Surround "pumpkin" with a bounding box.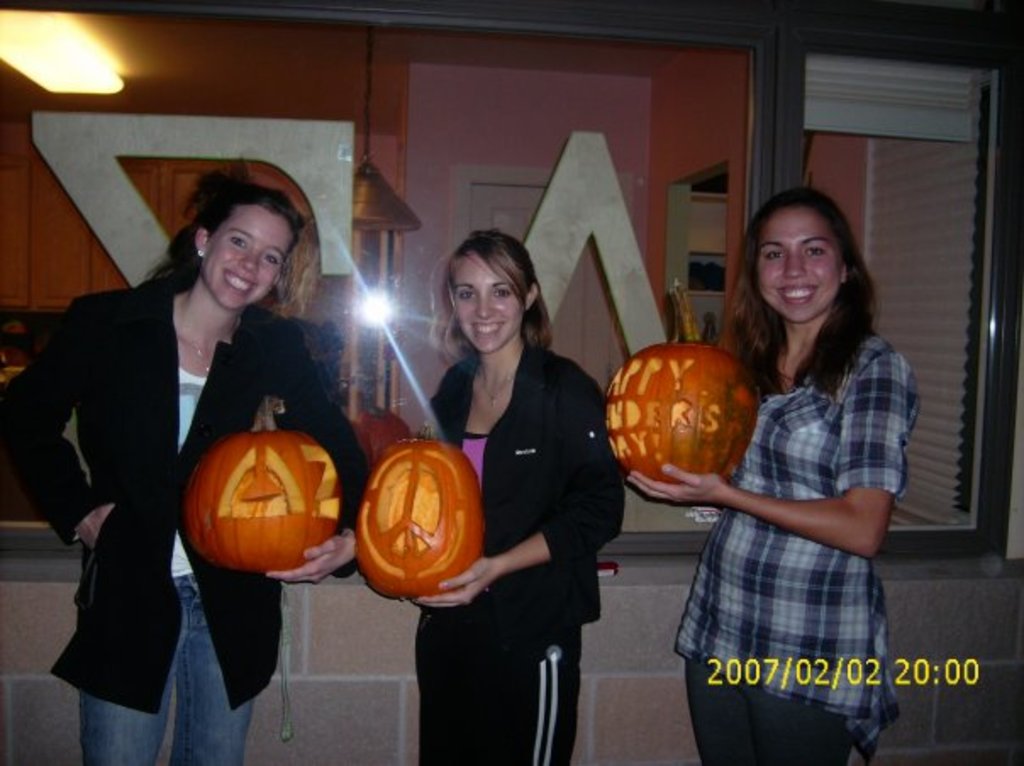
l=183, t=400, r=342, b=569.
